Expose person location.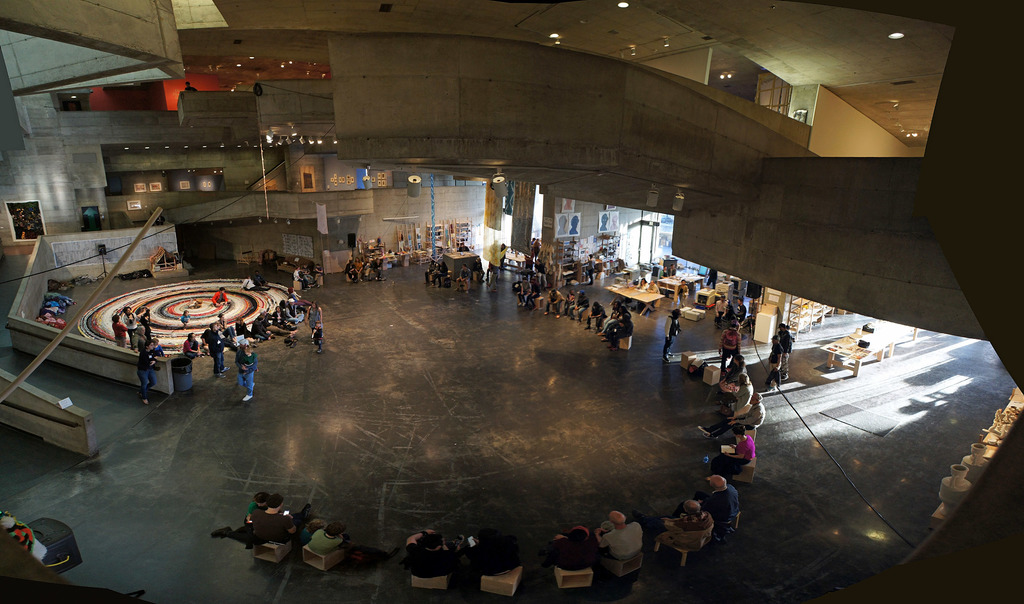
Exposed at select_region(532, 237, 542, 259).
